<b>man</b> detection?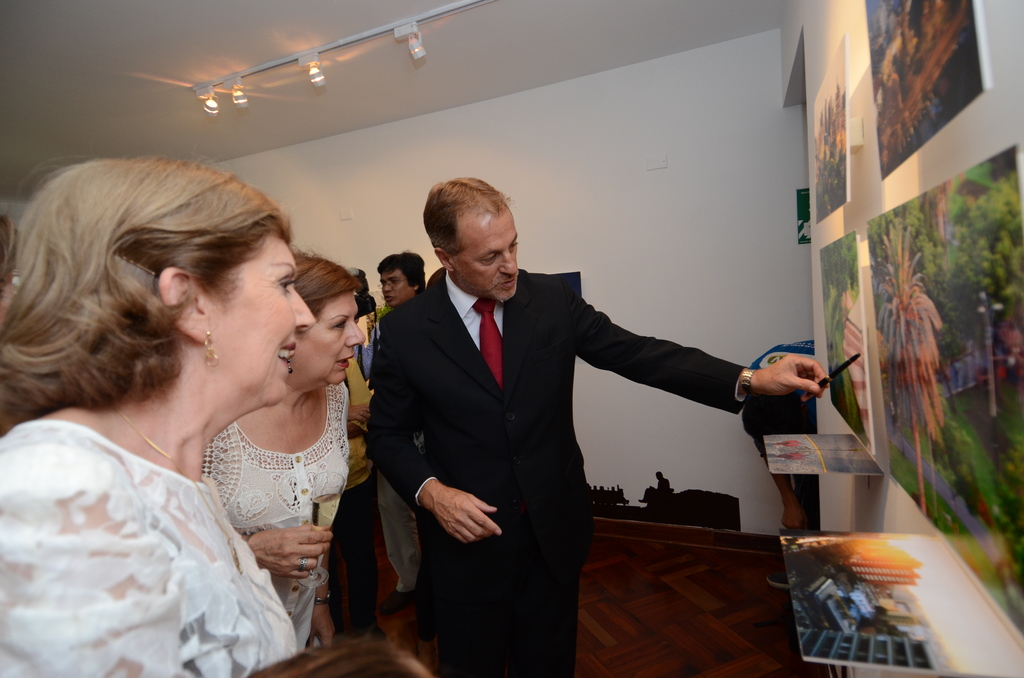
(x1=373, y1=251, x2=440, y2=600)
